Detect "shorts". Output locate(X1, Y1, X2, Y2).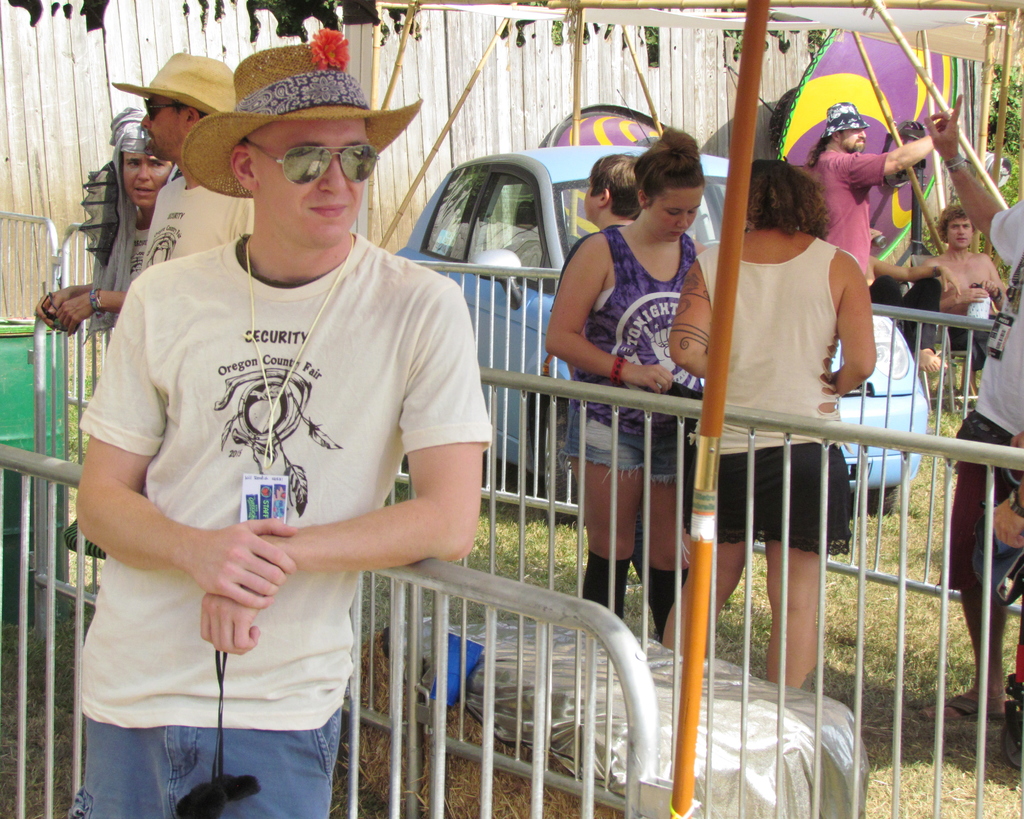
locate(565, 406, 682, 488).
